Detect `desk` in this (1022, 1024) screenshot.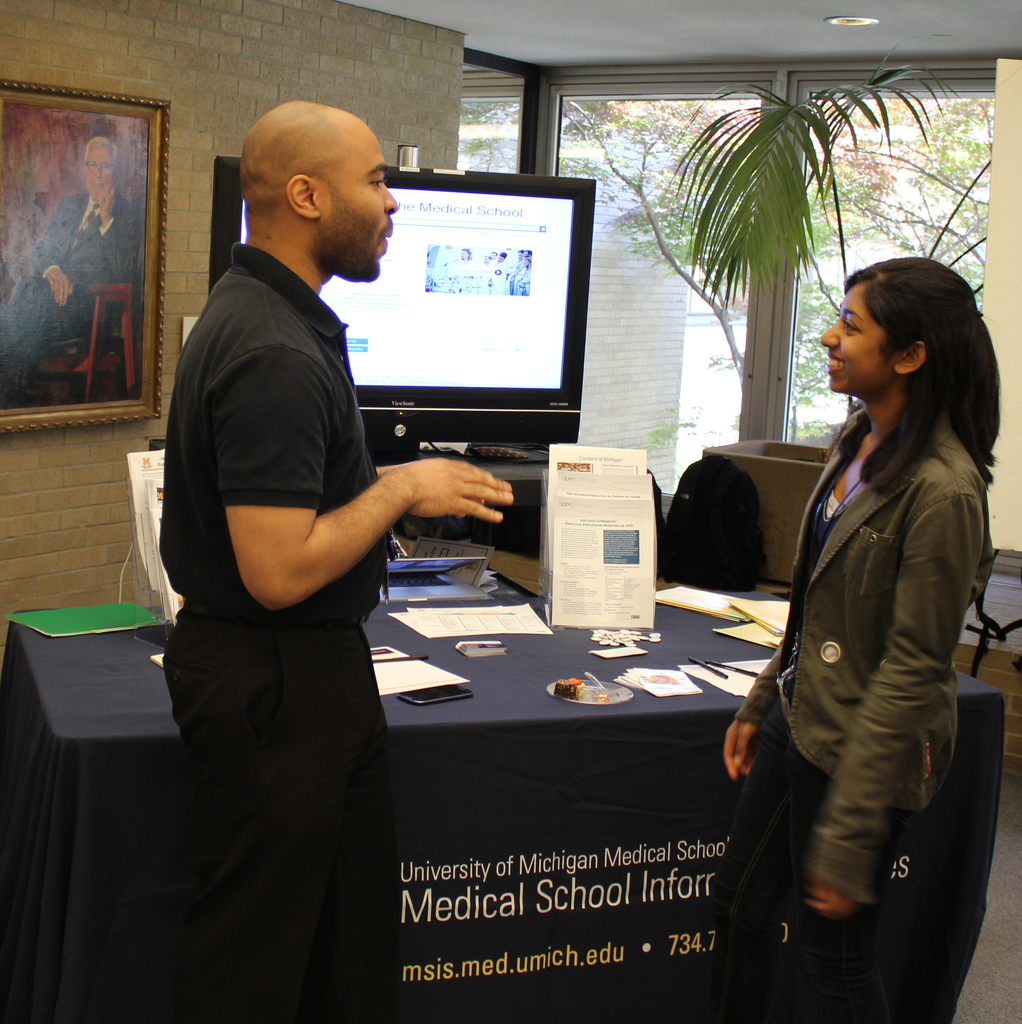
Detection: select_region(10, 589, 998, 1023).
